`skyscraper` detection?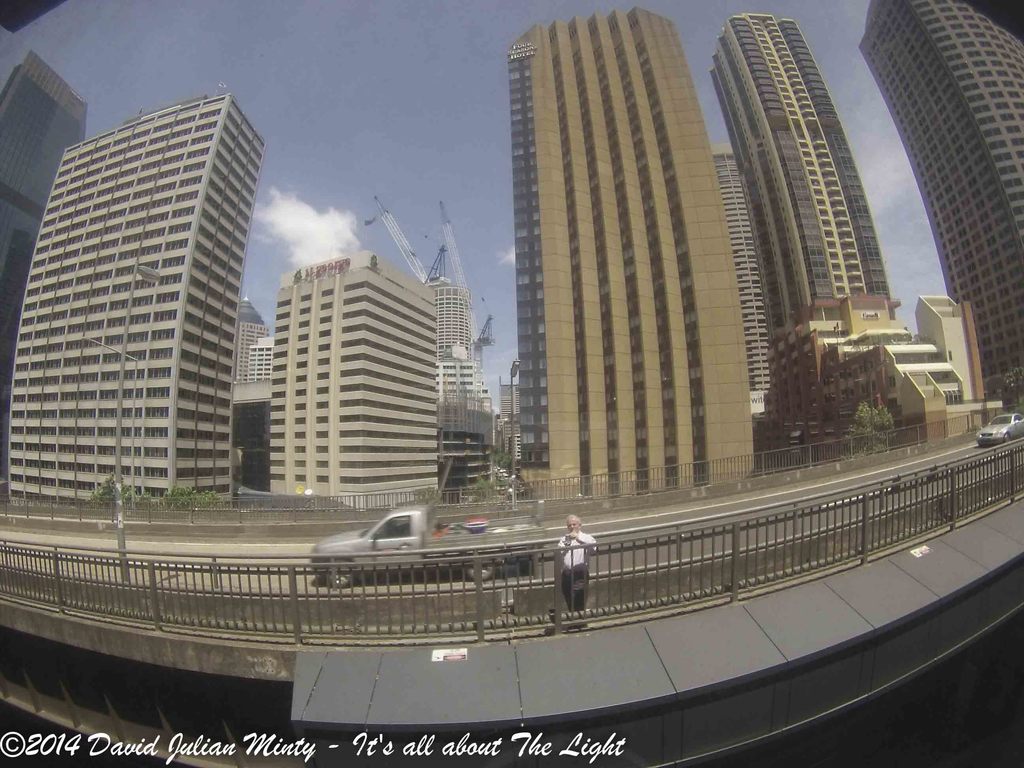
box=[715, 138, 777, 405]
